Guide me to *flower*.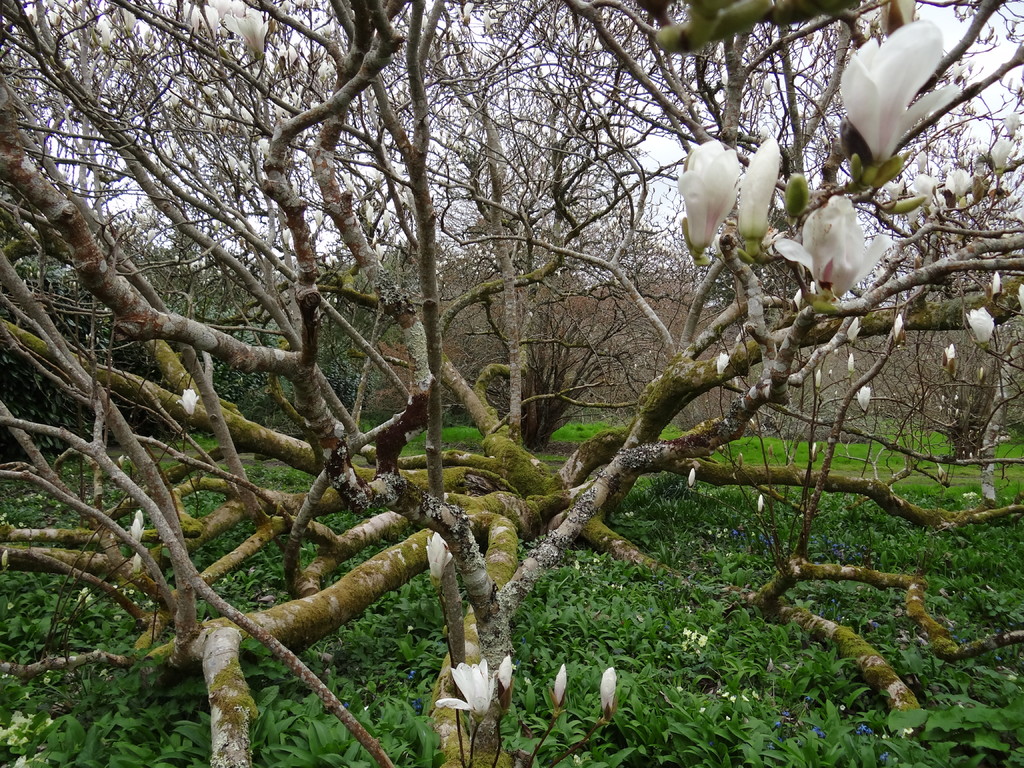
Guidance: 718,351,728,374.
